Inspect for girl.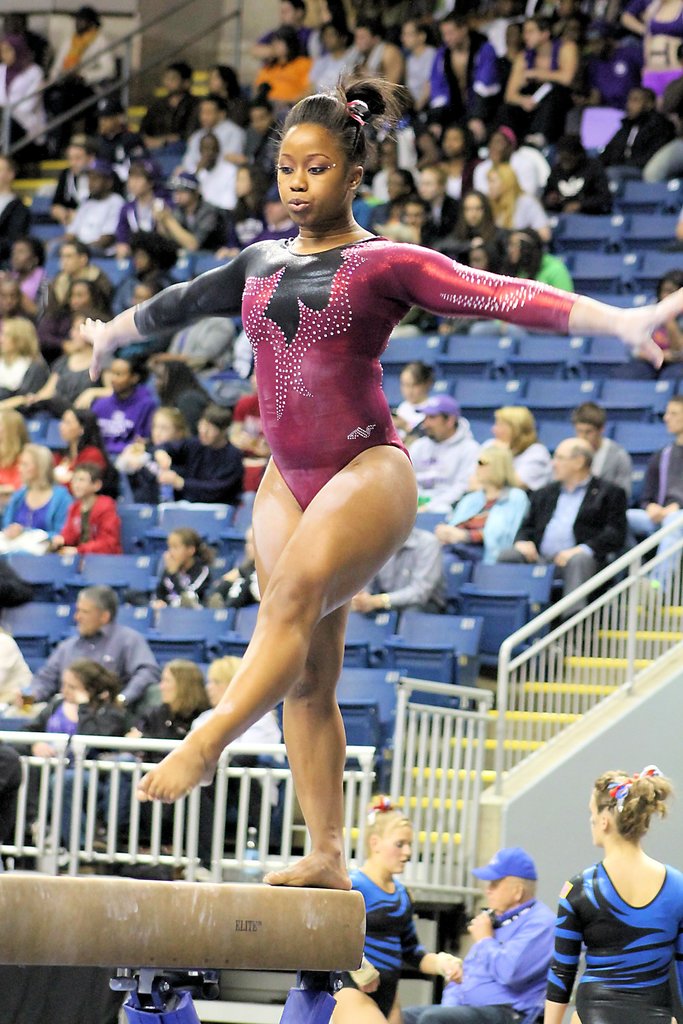
Inspection: x1=114 y1=164 x2=172 y2=257.
